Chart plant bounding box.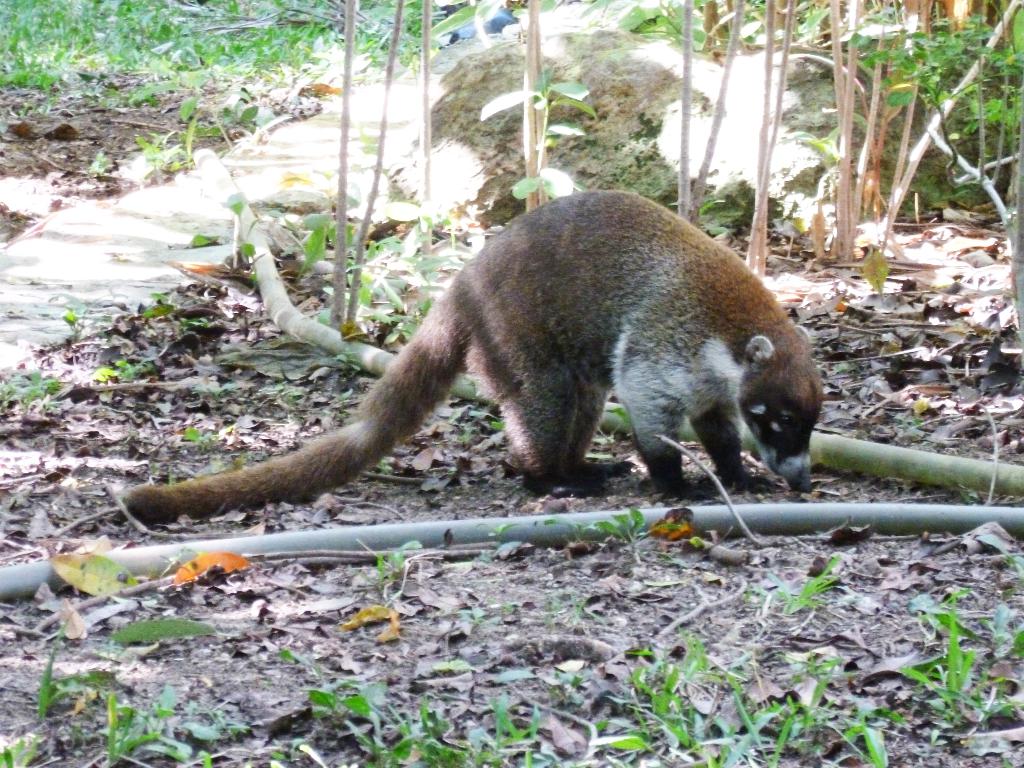
Charted: <region>542, 590, 572, 620</region>.
